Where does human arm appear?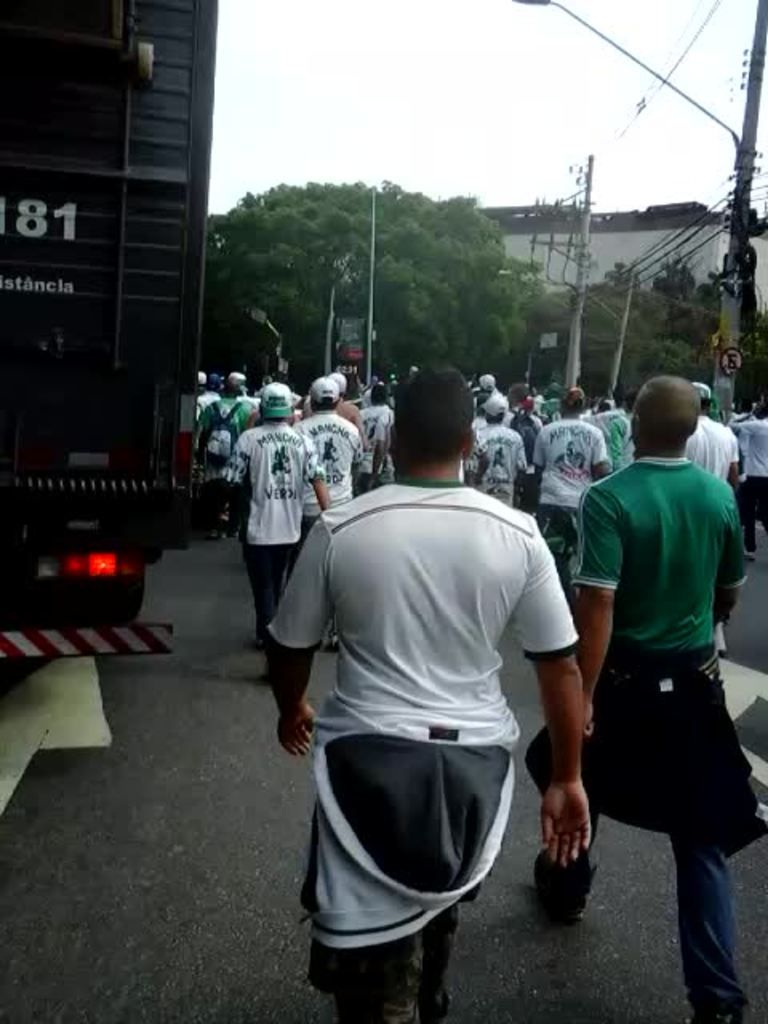
Appears at [352,414,368,458].
